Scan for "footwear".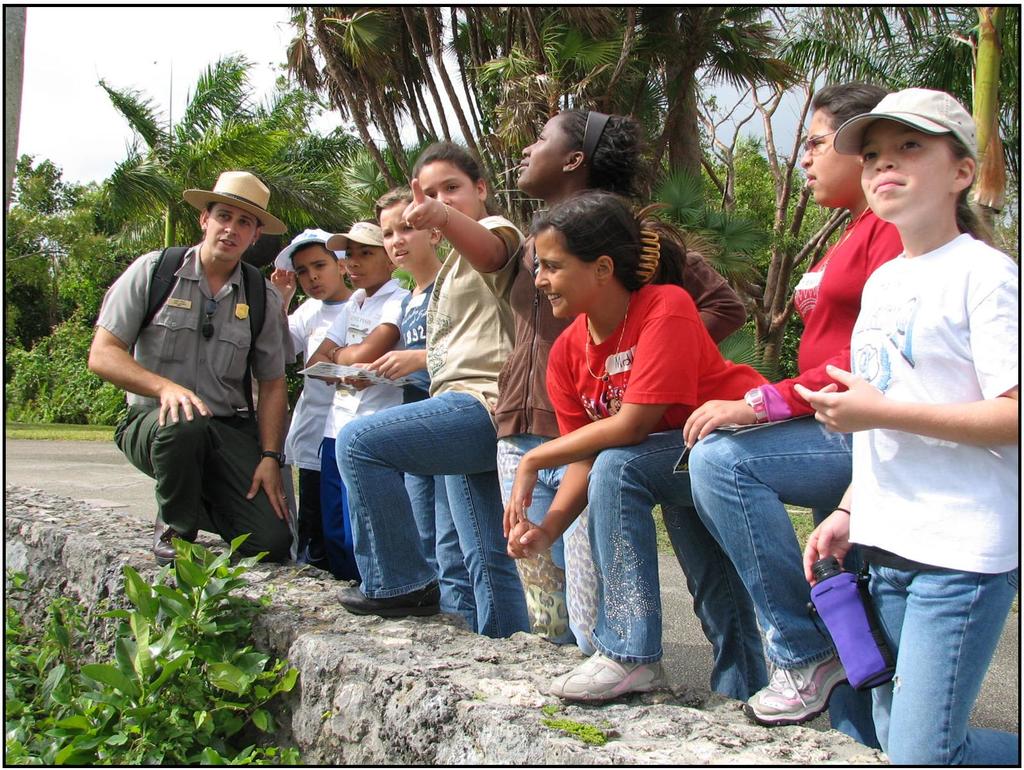
Scan result: rect(548, 642, 669, 704).
